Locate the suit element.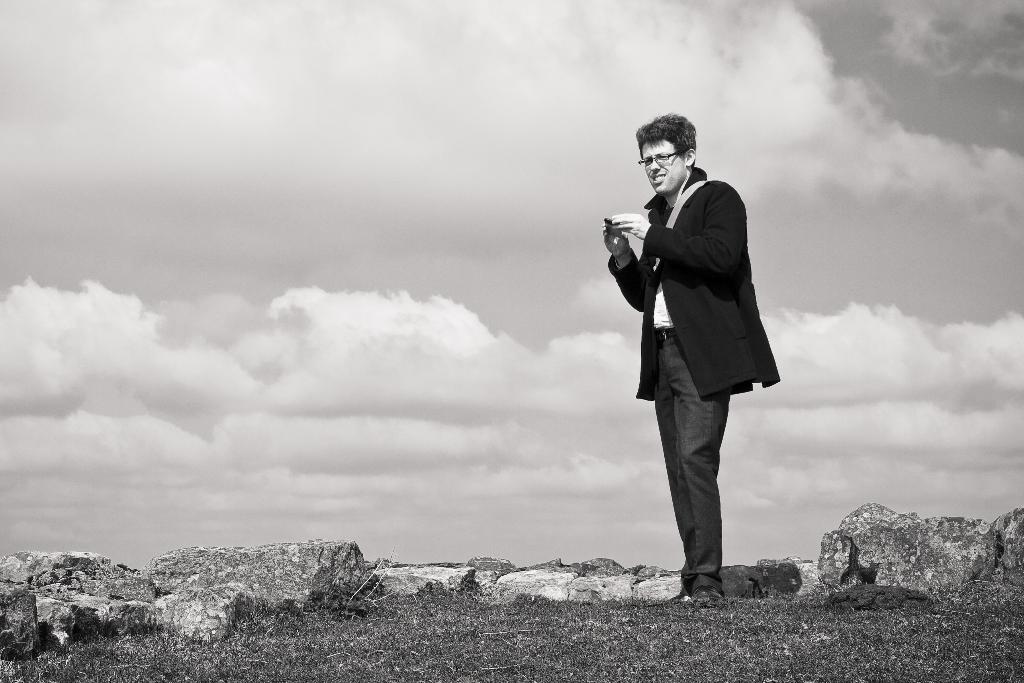
Element bbox: rect(616, 159, 779, 582).
